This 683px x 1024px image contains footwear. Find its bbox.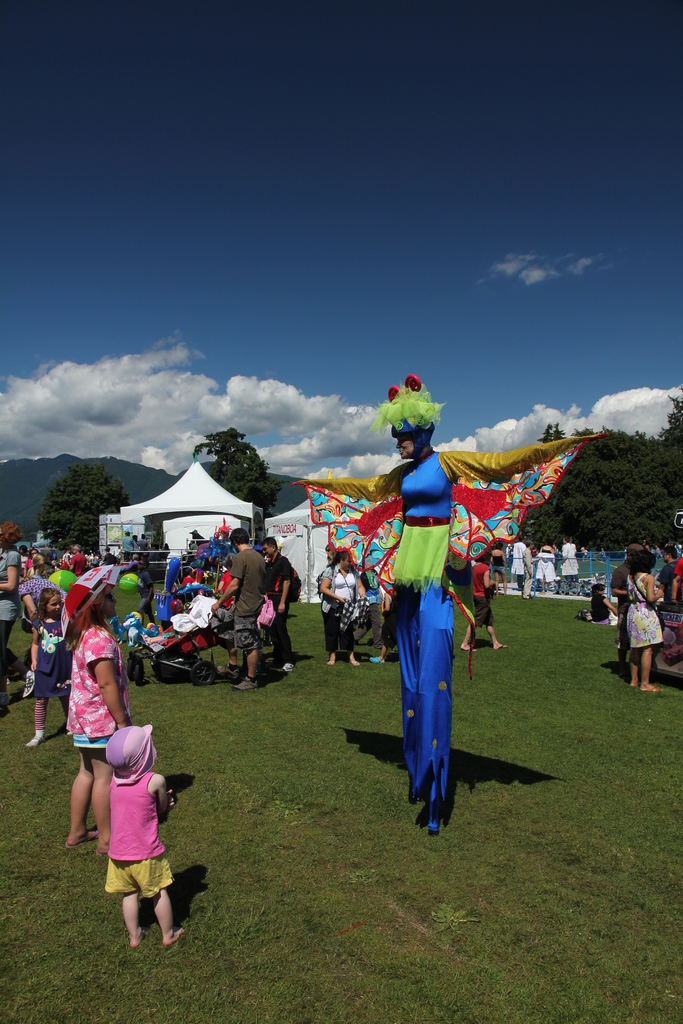
x1=644, y1=679, x2=659, y2=693.
